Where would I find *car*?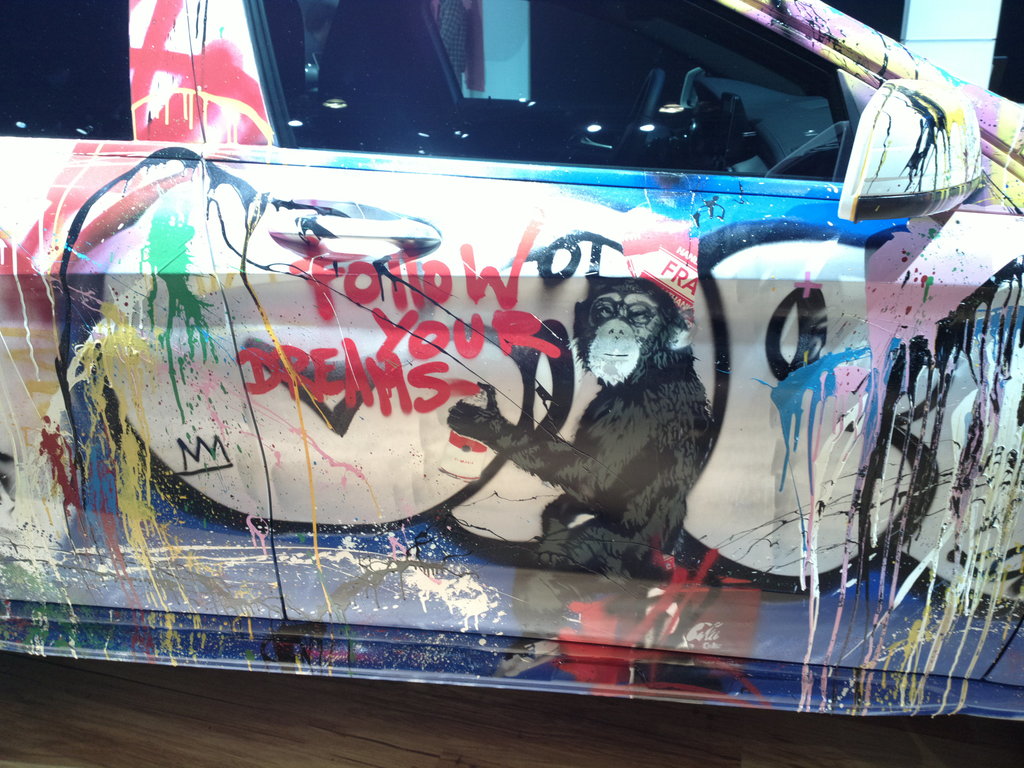
At 0/0/1023/706.
